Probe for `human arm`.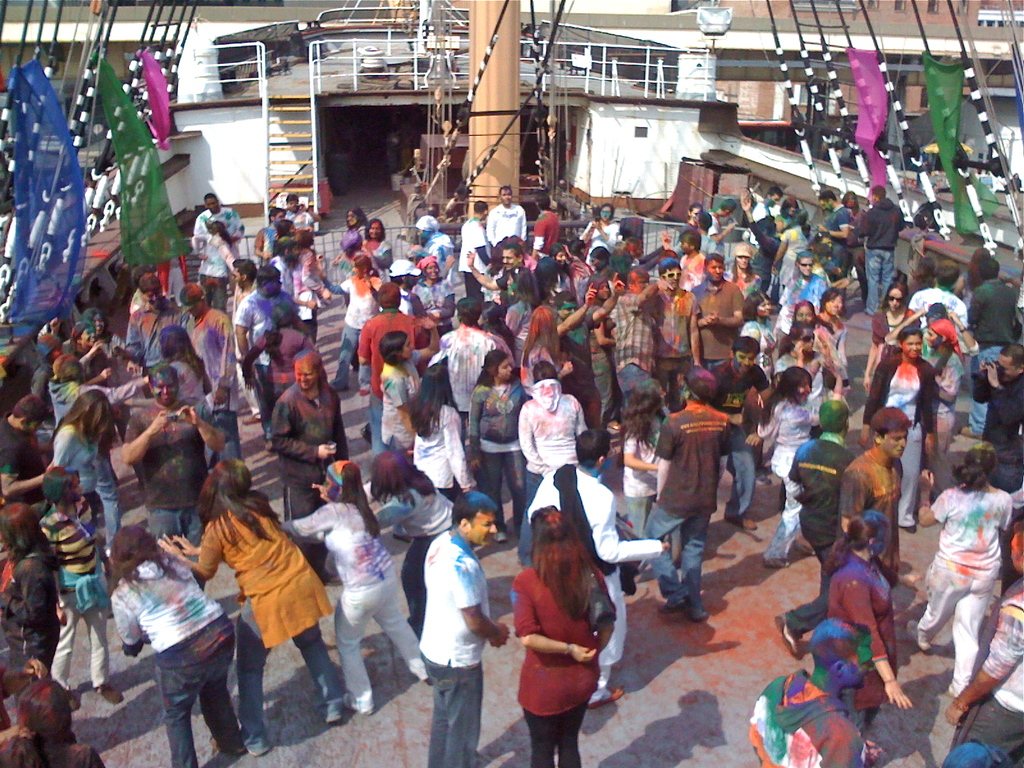
Probe result: [596,211,619,253].
